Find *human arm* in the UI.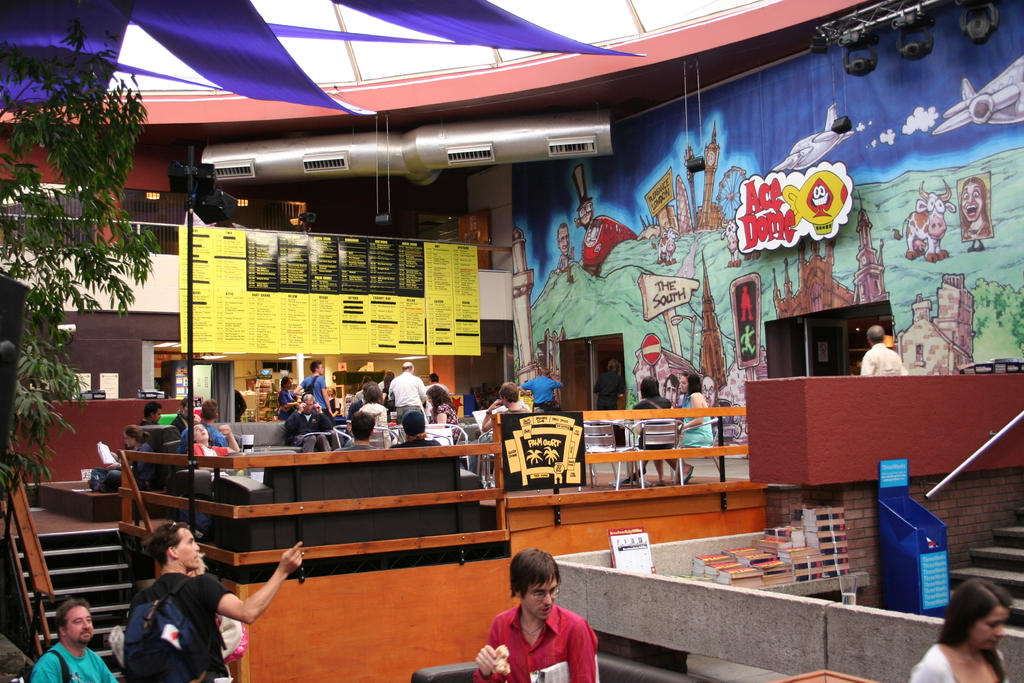
UI element at select_region(562, 612, 600, 682).
